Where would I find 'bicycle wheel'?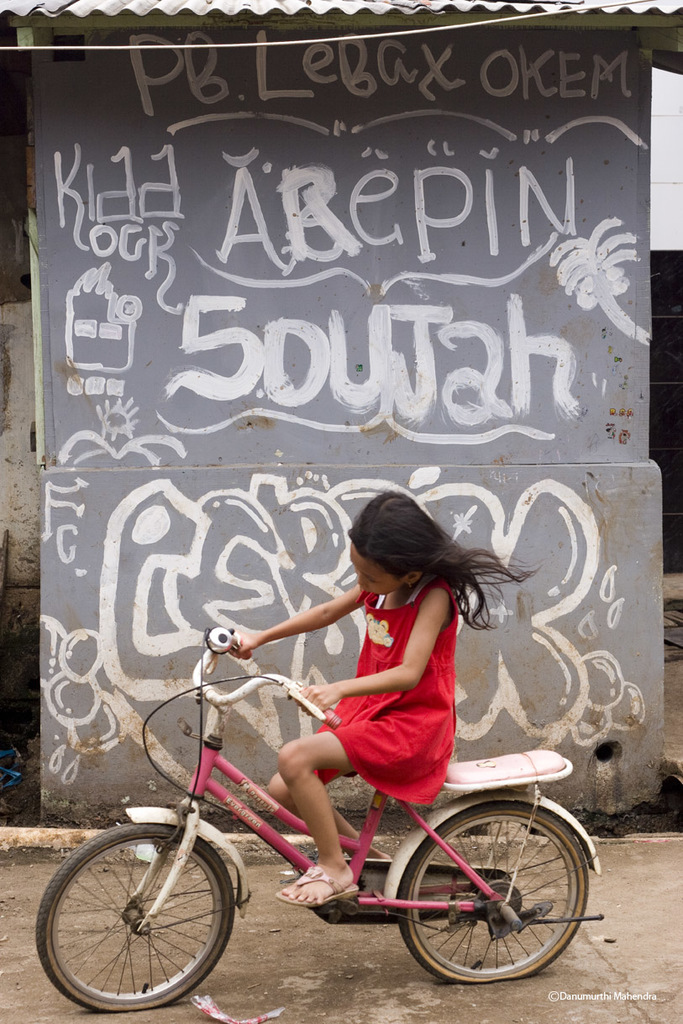
At bbox=(399, 797, 591, 988).
